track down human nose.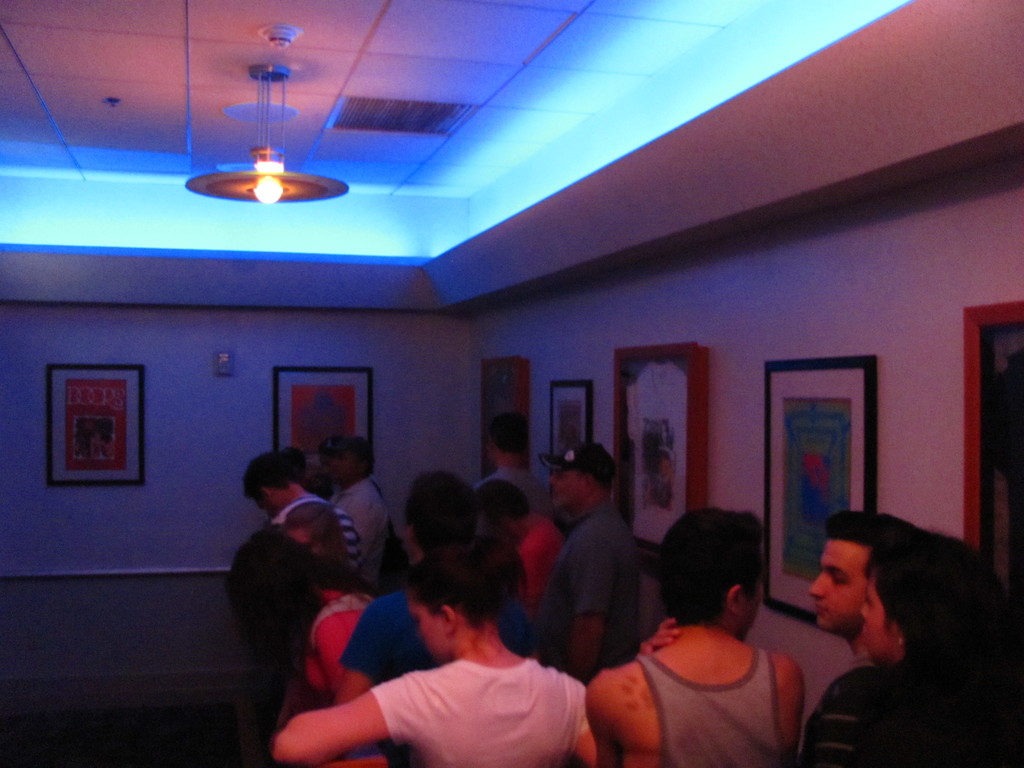
Tracked to box(551, 471, 562, 488).
